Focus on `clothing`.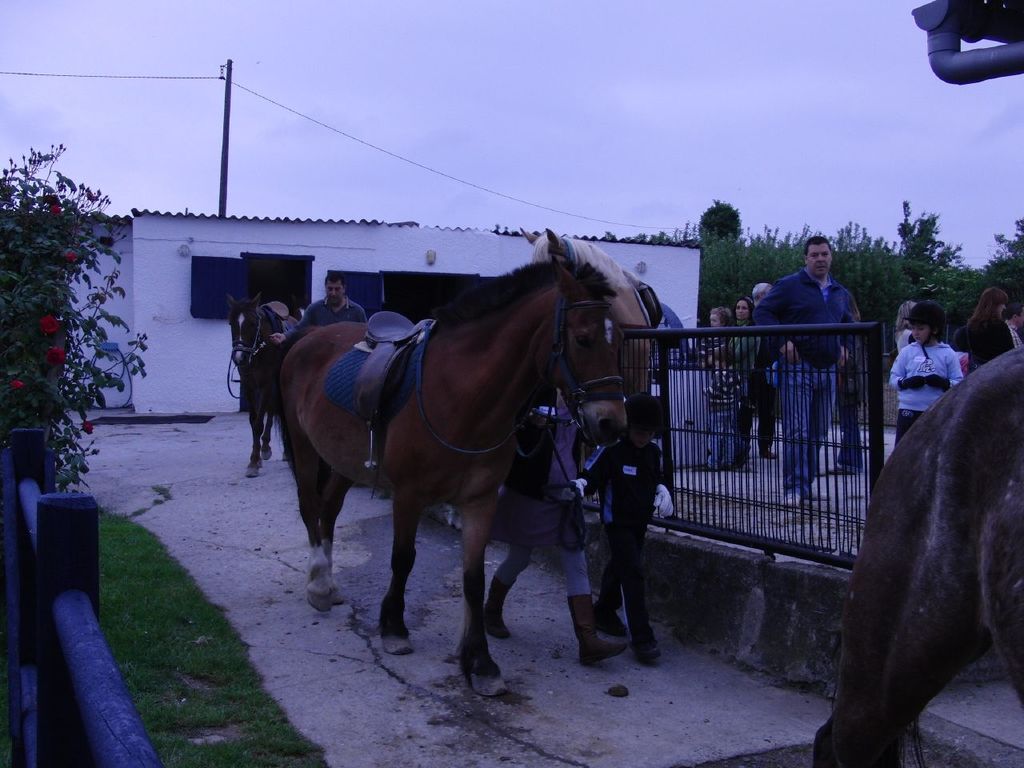
Focused at 970/318/1022/368.
